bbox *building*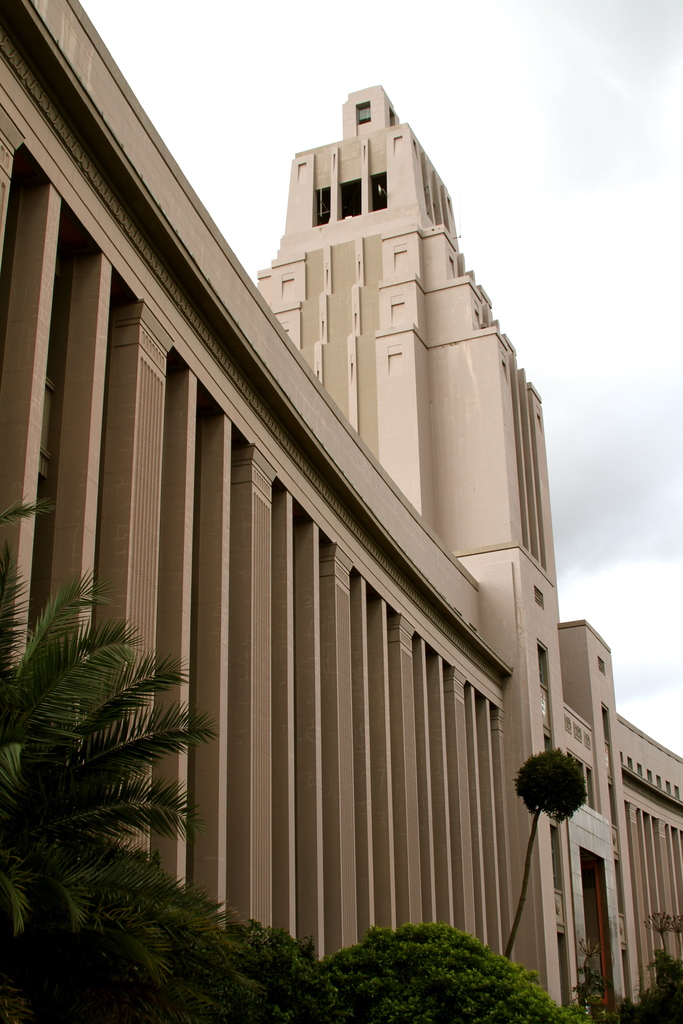
select_region(0, 0, 682, 1023)
